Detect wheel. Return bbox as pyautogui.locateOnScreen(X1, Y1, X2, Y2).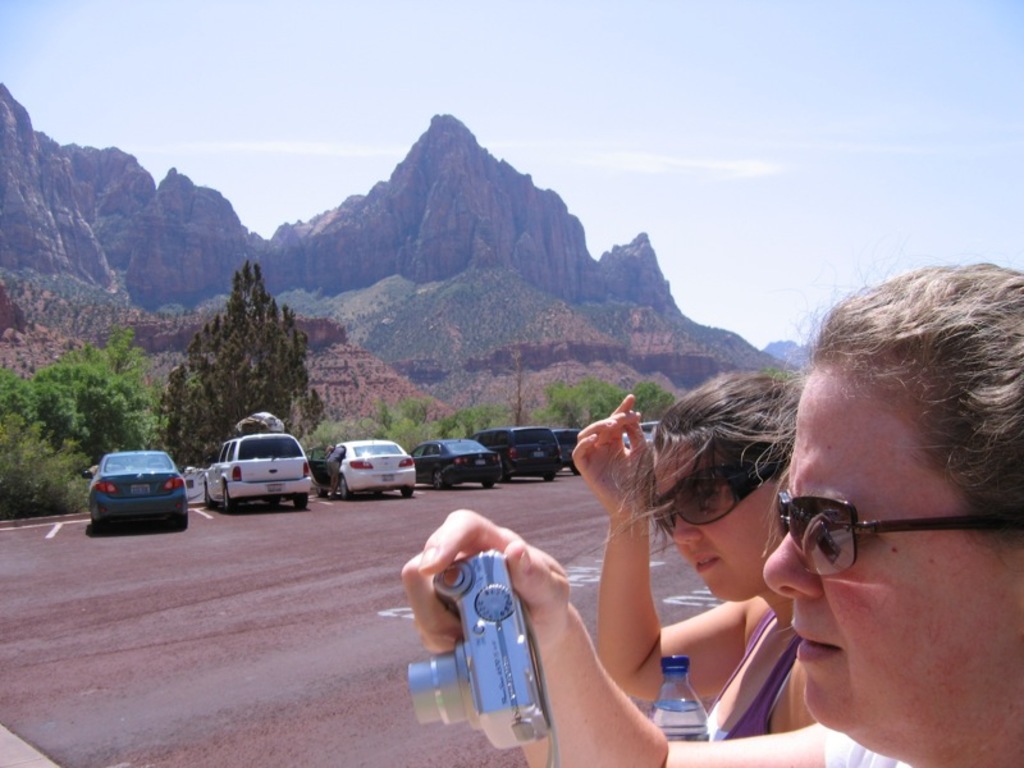
pyautogui.locateOnScreen(291, 493, 306, 515).
